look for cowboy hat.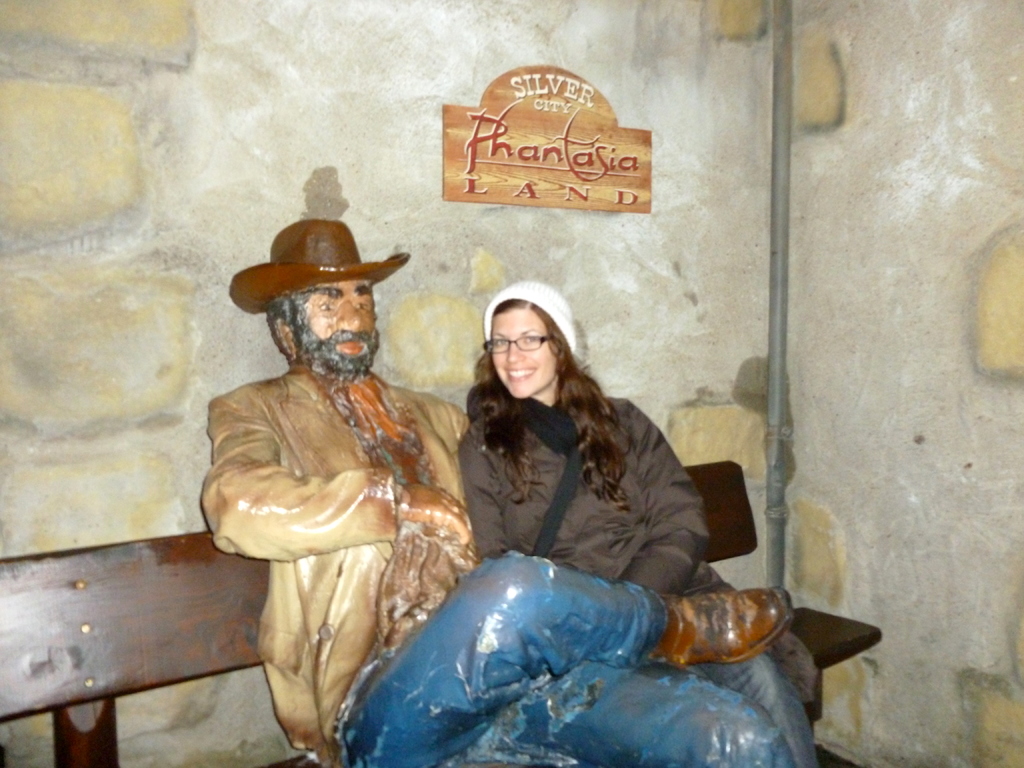
Found: rect(232, 224, 364, 317).
